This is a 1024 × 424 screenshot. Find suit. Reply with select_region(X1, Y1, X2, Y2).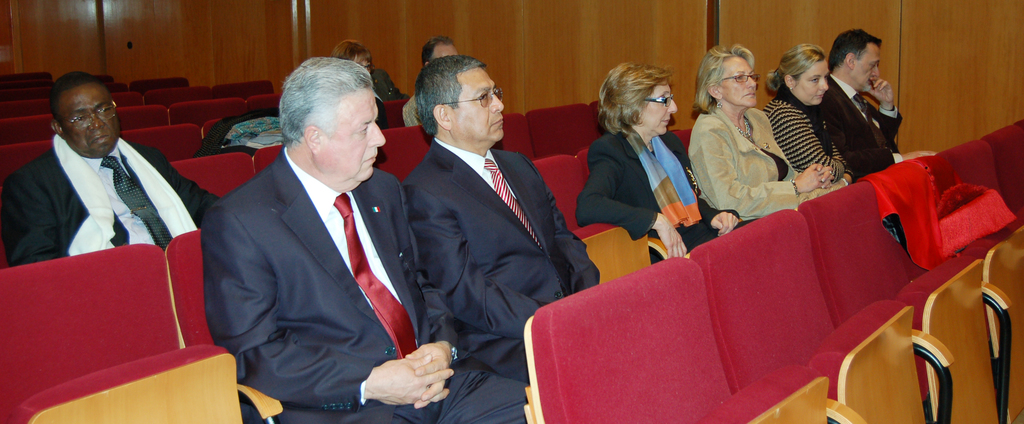
select_region(400, 136, 596, 341).
